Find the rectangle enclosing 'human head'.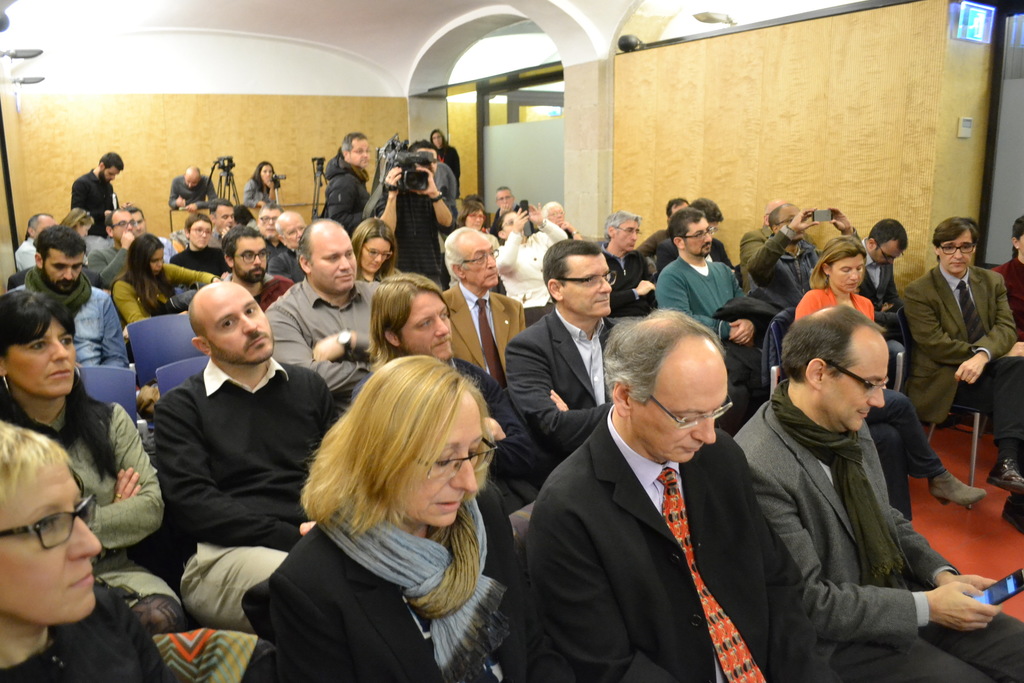
{"left": 497, "top": 185, "right": 518, "bottom": 213}.
